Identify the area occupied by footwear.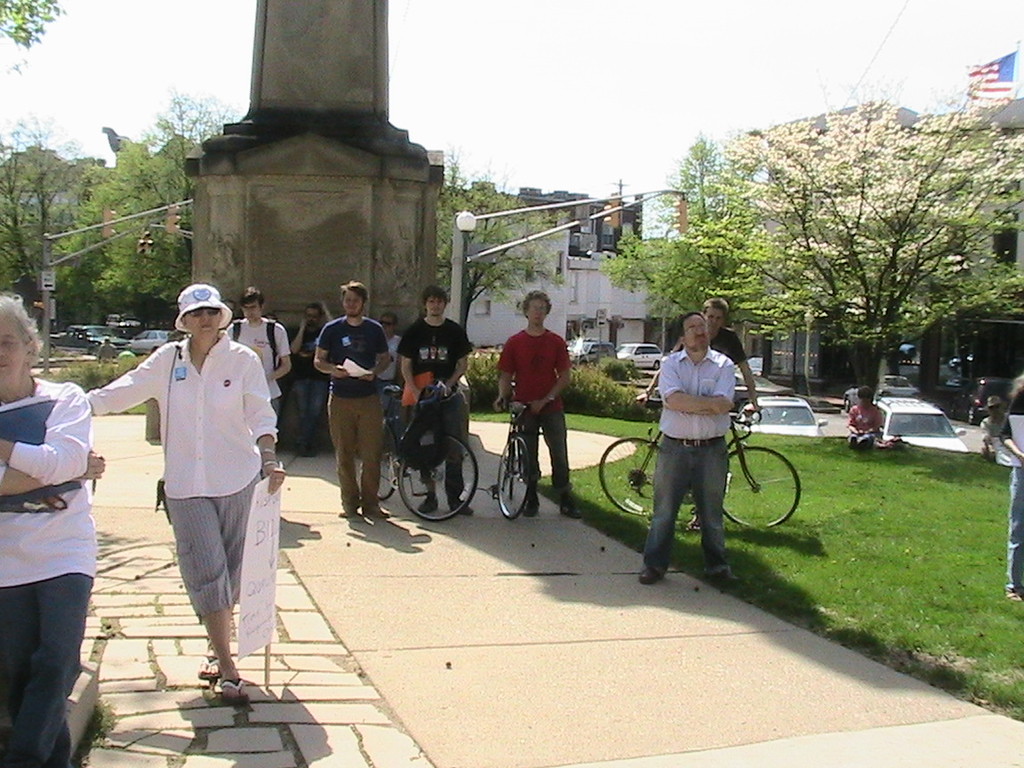
Area: [left=417, top=492, right=438, bottom=514].
